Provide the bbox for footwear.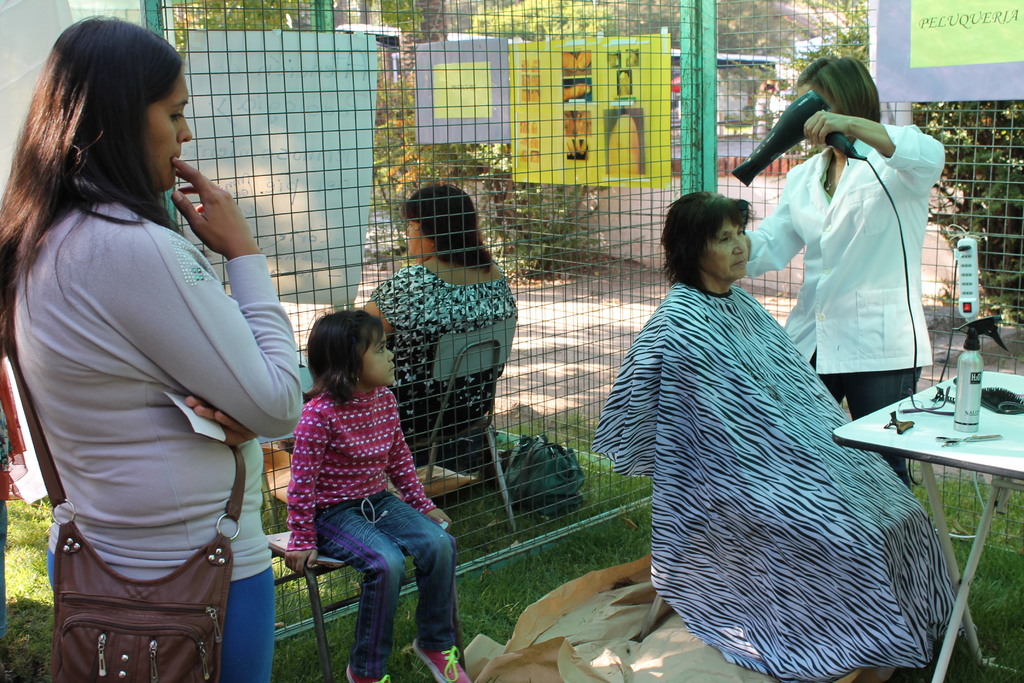
locate(414, 639, 474, 682).
